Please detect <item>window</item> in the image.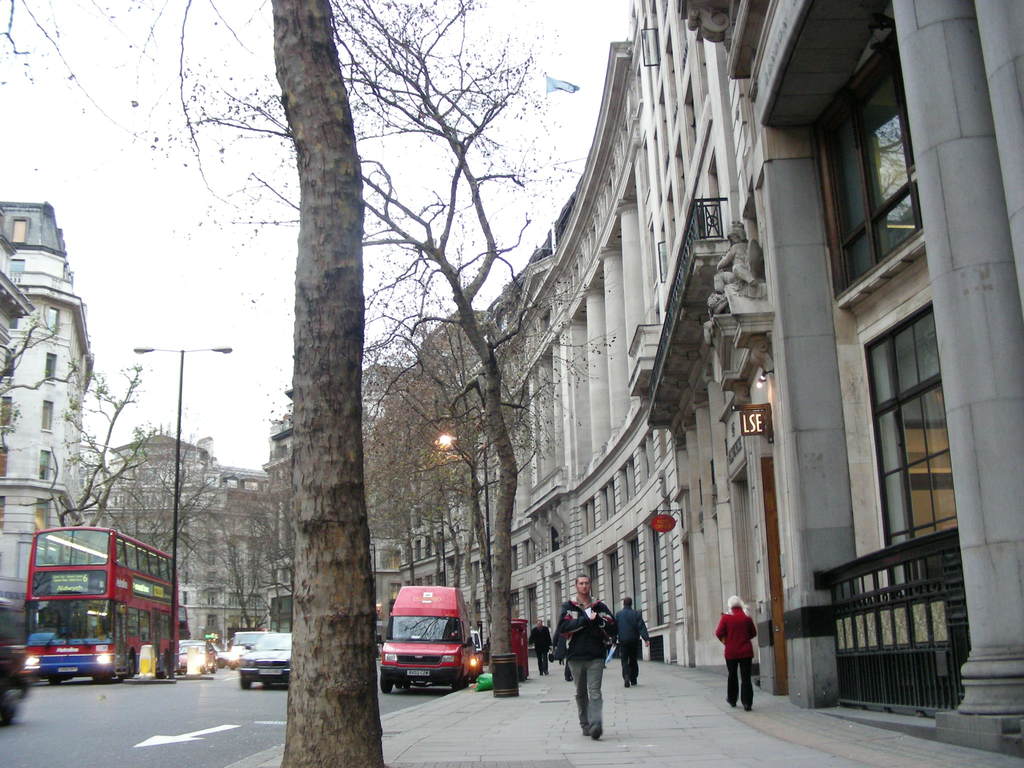
{"left": 529, "top": 588, "right": 536, "bottom": 634}.
